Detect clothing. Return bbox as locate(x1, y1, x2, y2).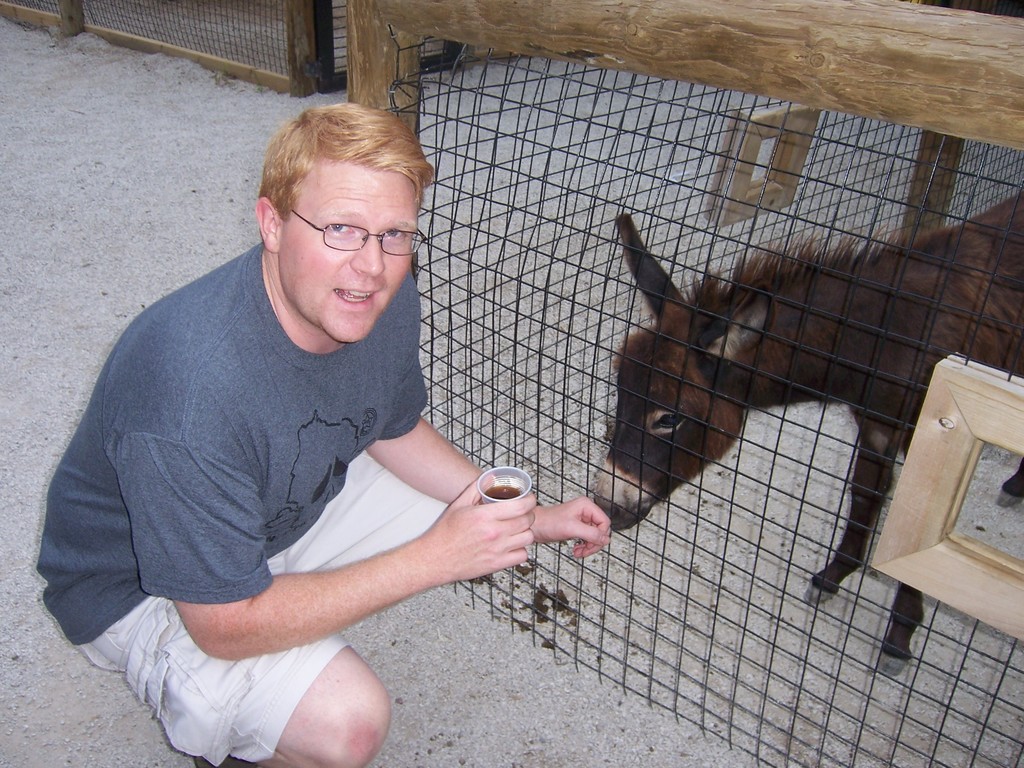
locate(56, 195, 518, 727).
